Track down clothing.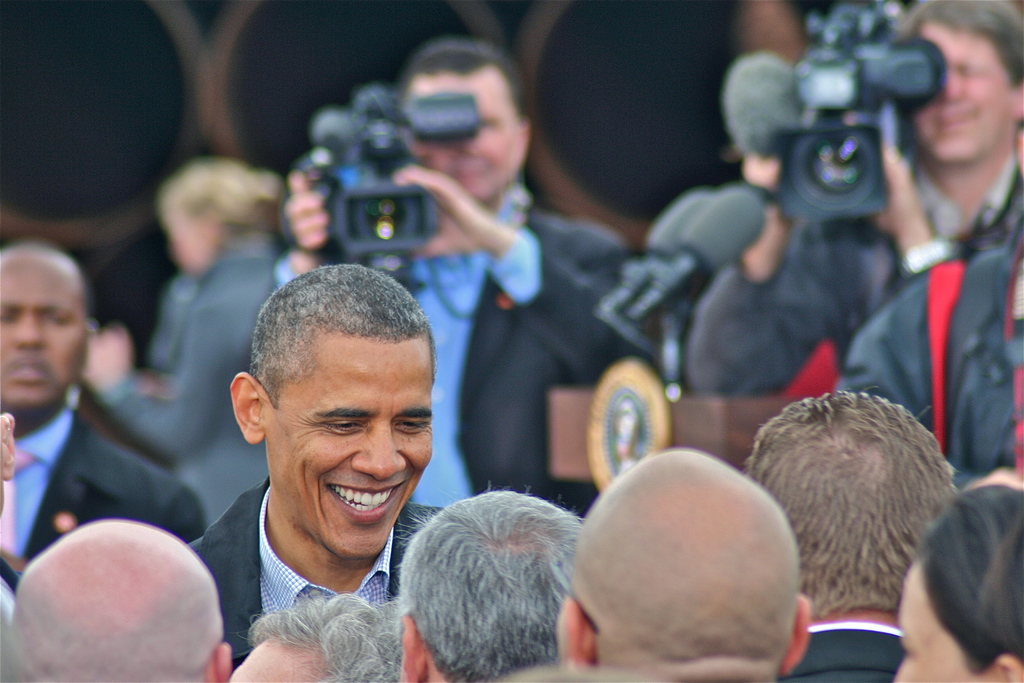
Tracked to detection(778, 625, 909, 677).
